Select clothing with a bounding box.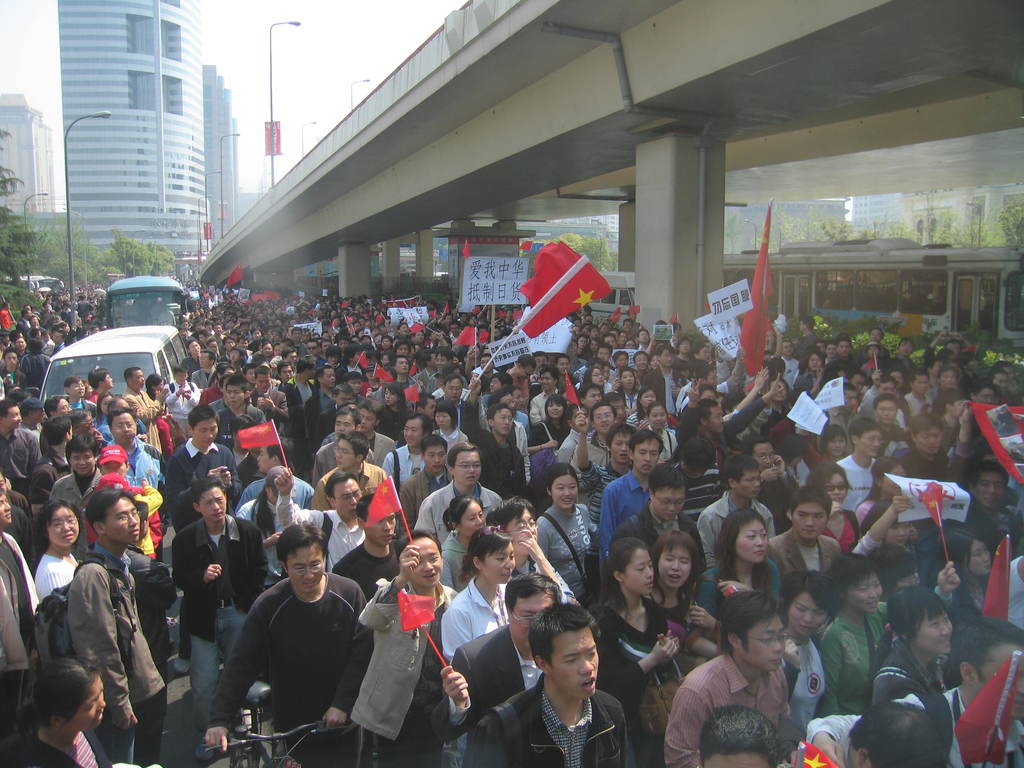
213:549:367:760.
